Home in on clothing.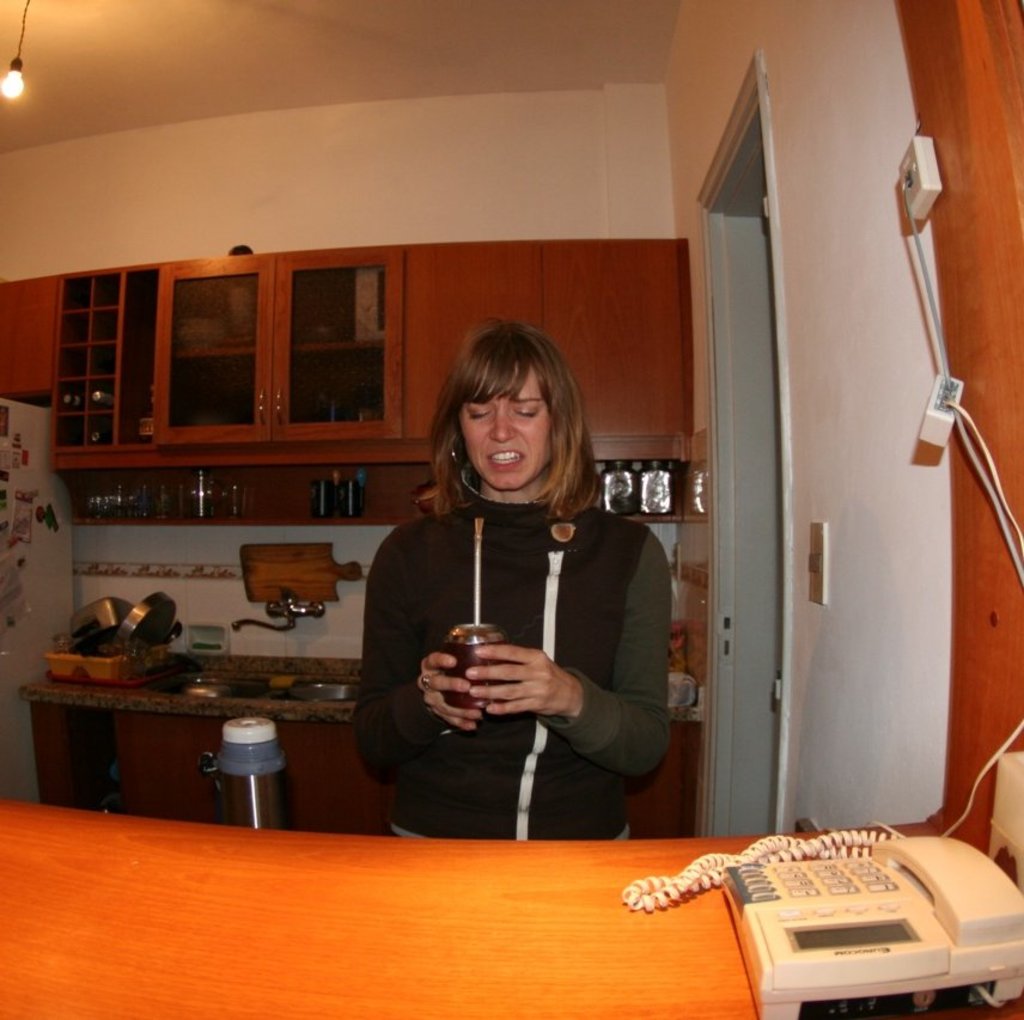
Homed in at l=340, t=450, r=687, b=843.
